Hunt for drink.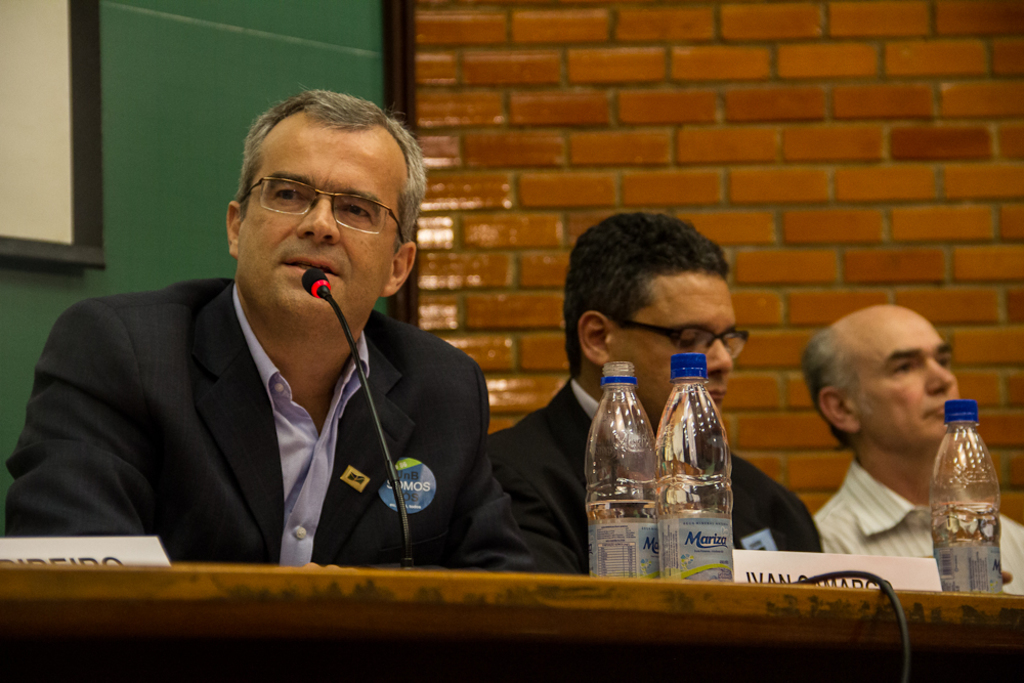
Hunted down at {"x1": 650, "y1": 385, "x2": 738, "y2": 583}.
